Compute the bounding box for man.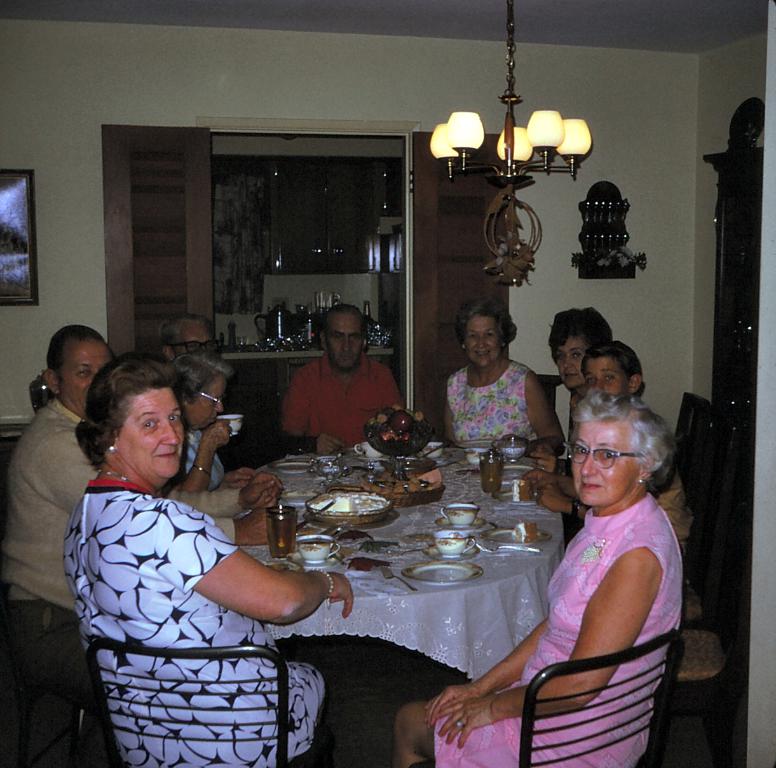
region(0, 325, 284, 767).
